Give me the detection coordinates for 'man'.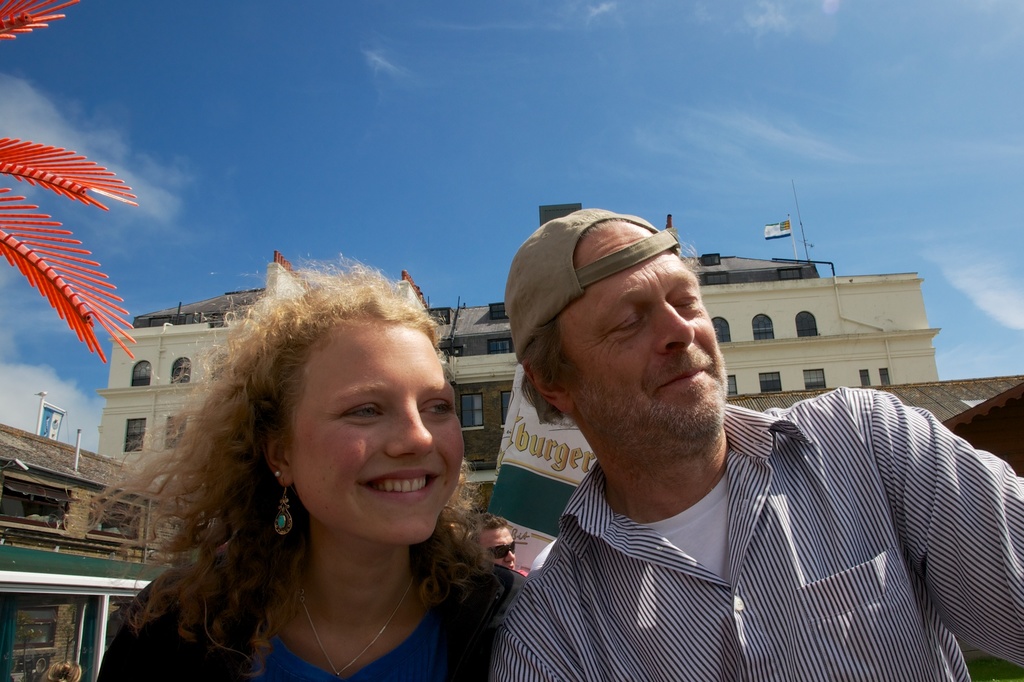
468, 512, 531, 577.
